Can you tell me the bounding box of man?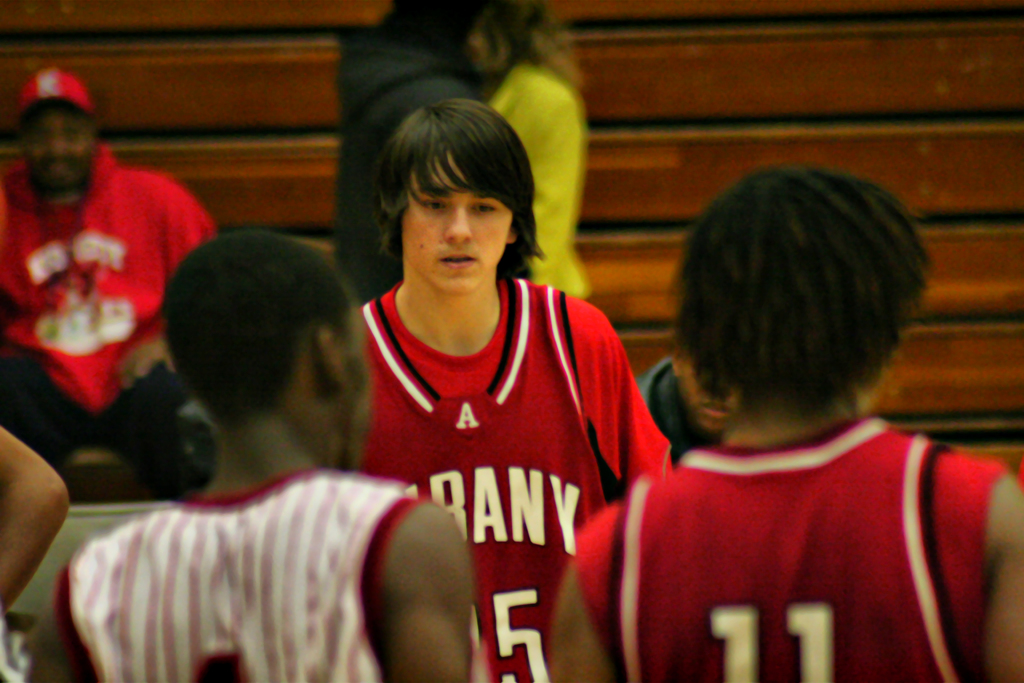
detection(550, 174, 1023, 682).
